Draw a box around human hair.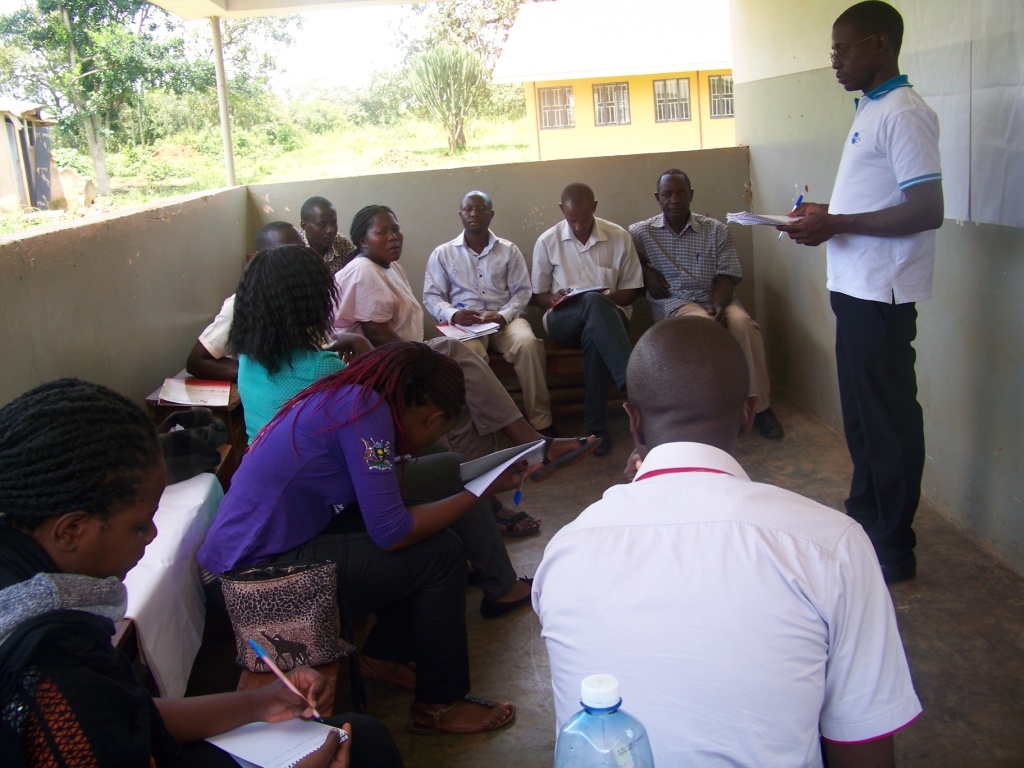
0:379:161:590.
